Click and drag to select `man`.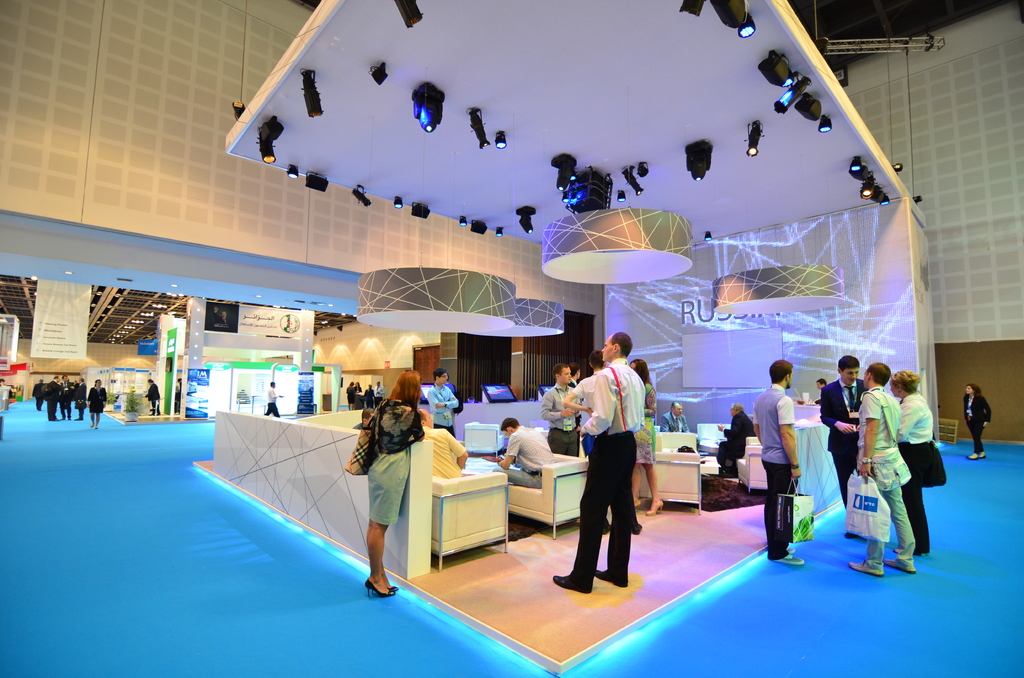
Selection: 848:362:915:578.
